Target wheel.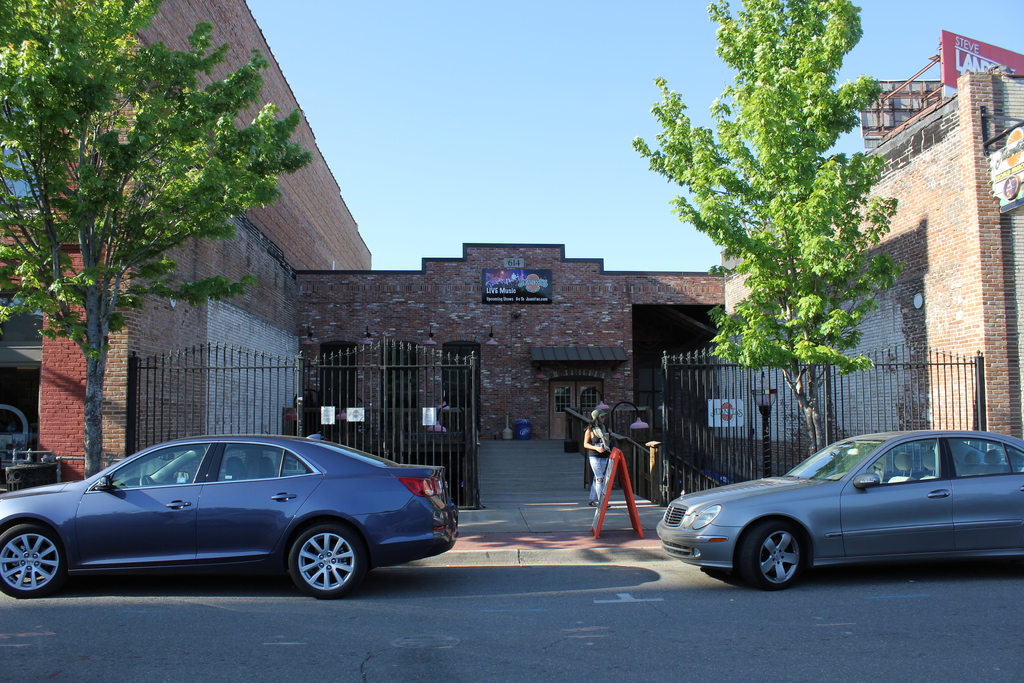
Target region: <region>287, 521, 372, 596</region>.
